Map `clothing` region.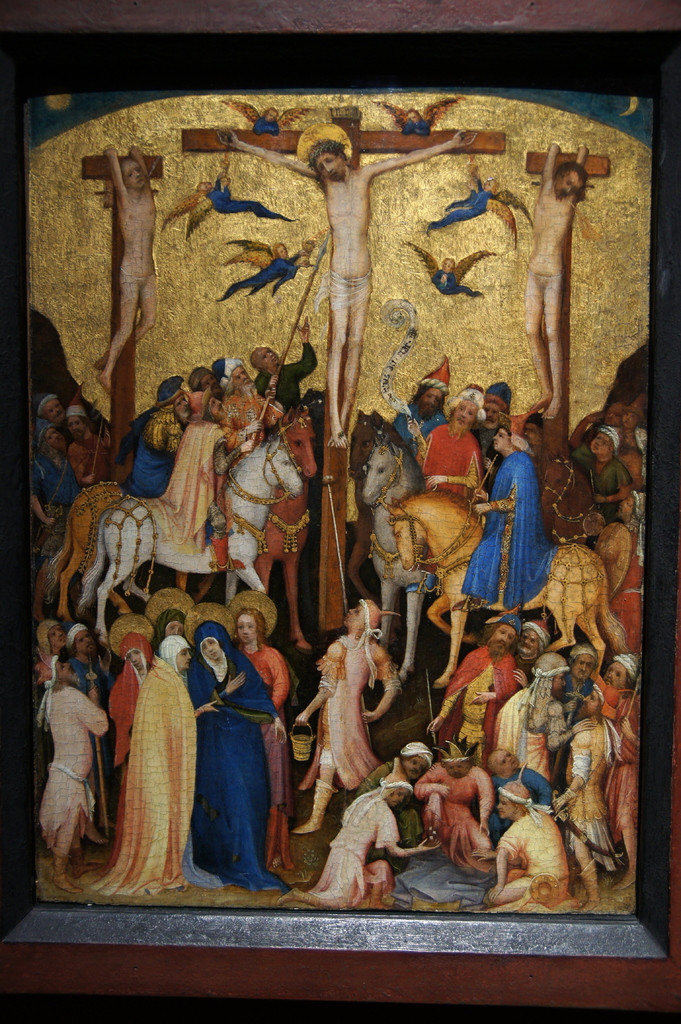
Mapped to [left=97, top=632, right=200, bottom=892].
